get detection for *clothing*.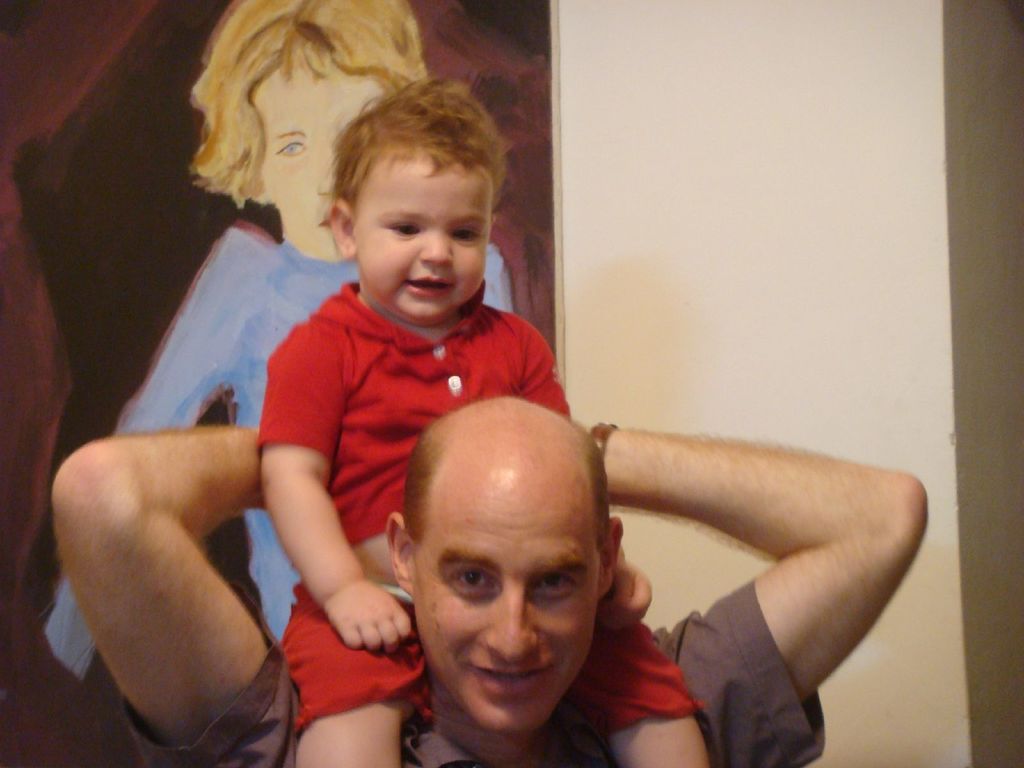
Detection: (122,572,828,767).
